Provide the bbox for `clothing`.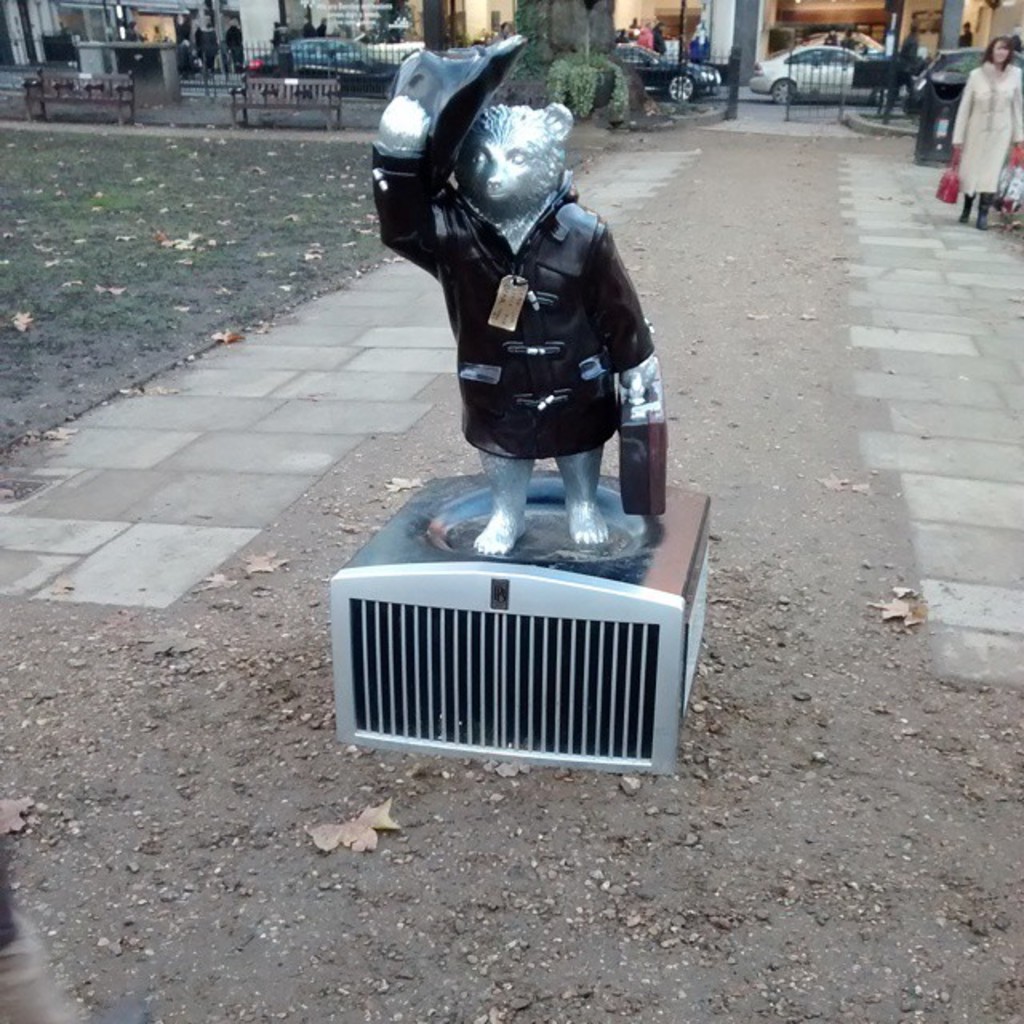
x1=638, y1=27, x2=650, y2=45.
